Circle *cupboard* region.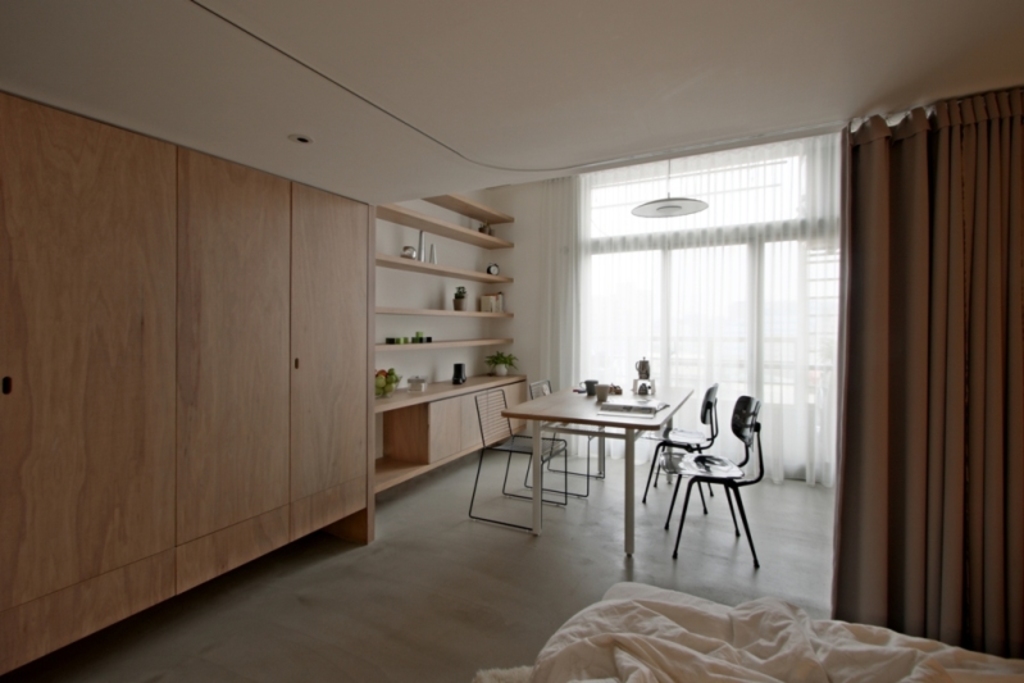
Region: {"left": 368, "top": 192, "right": 533, "bottom": 498}.
